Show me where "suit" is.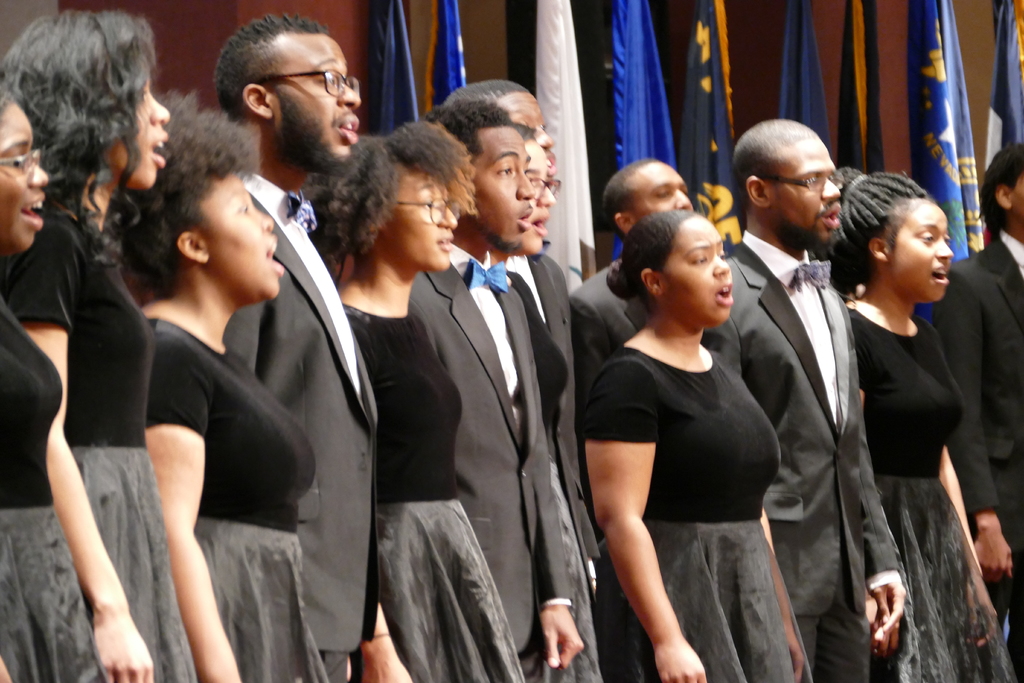
"suit" is at (left=220, top=170, right=379, bottom=682).
